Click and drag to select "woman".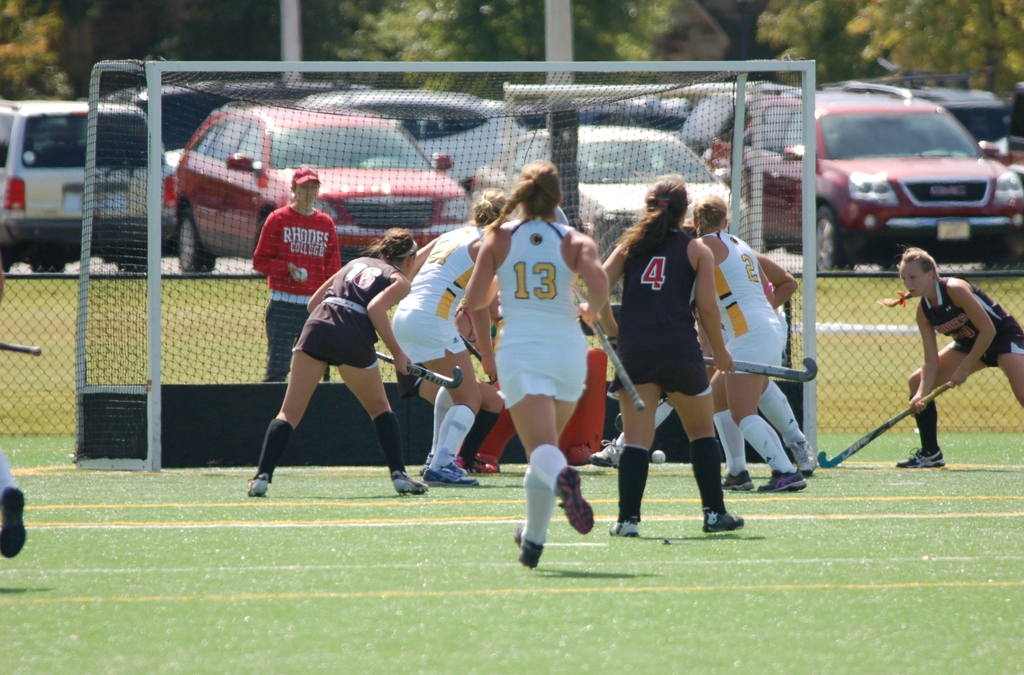
Selection: 246/228/431/491.
